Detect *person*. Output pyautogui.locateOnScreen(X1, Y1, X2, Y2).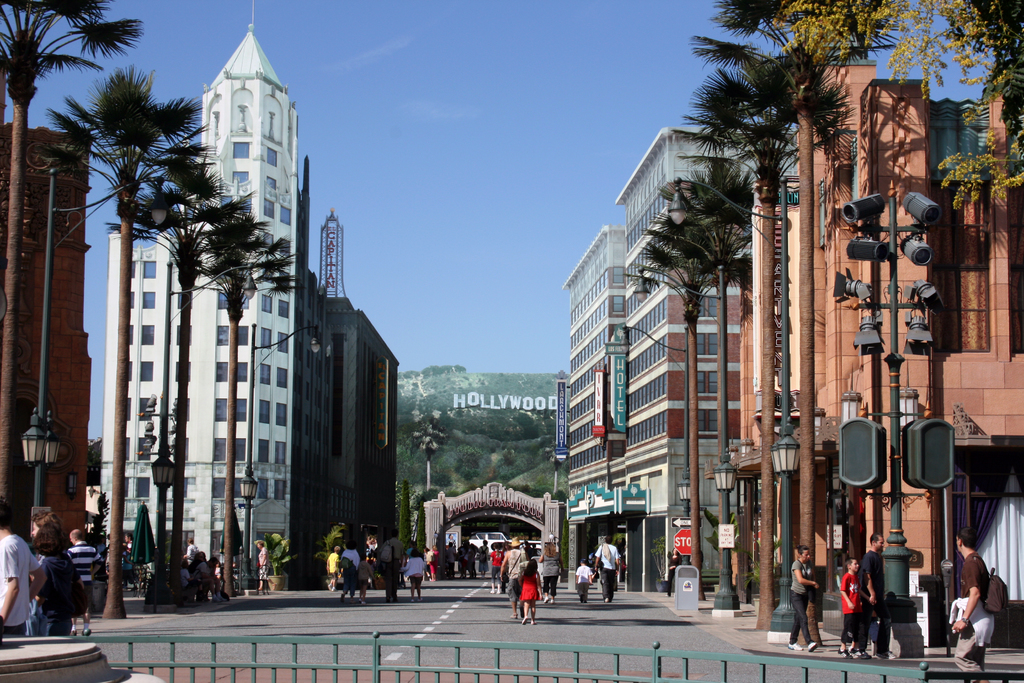
pyautogui.locateOnScreen(515, 558, 546, 624).
